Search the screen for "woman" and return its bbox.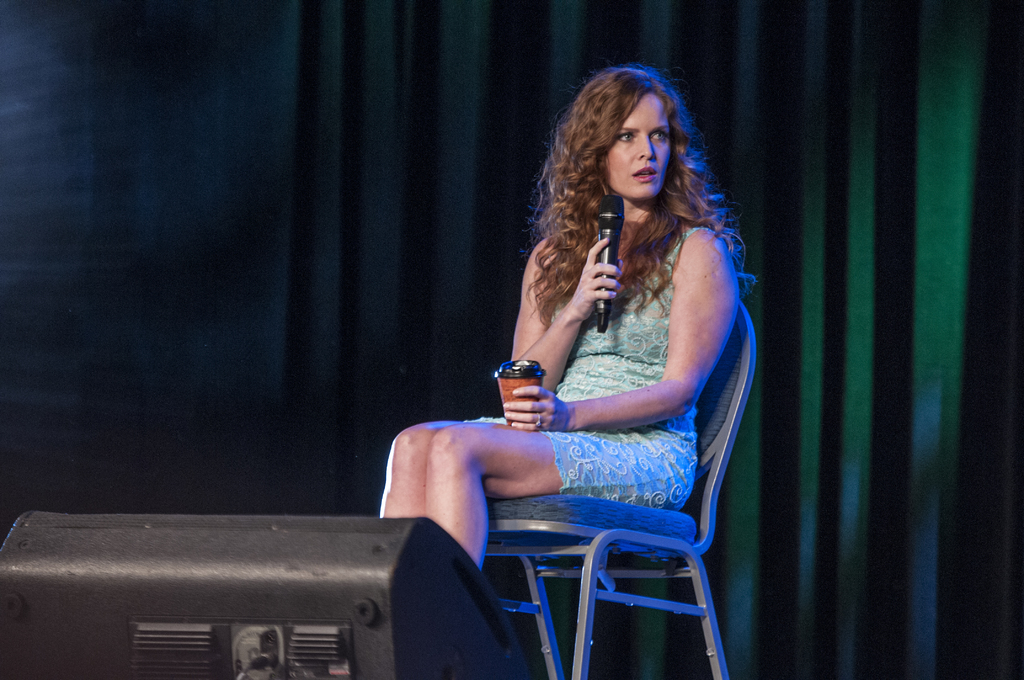
Found: (403,79,764,643).
